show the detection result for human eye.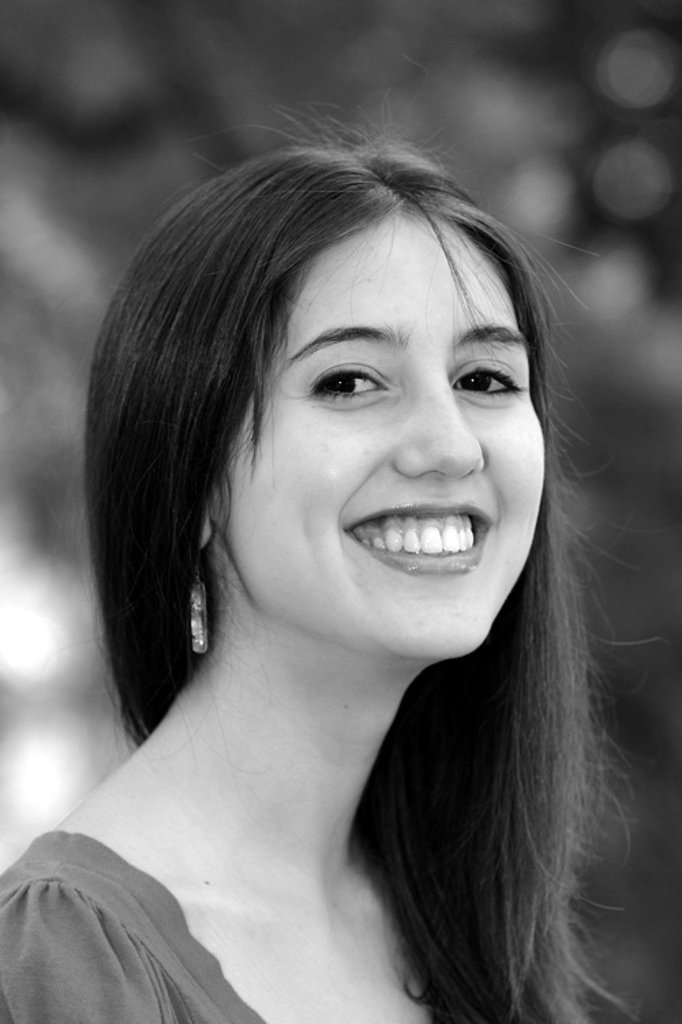
(left=449, top=357, right=527, bottom=404).
